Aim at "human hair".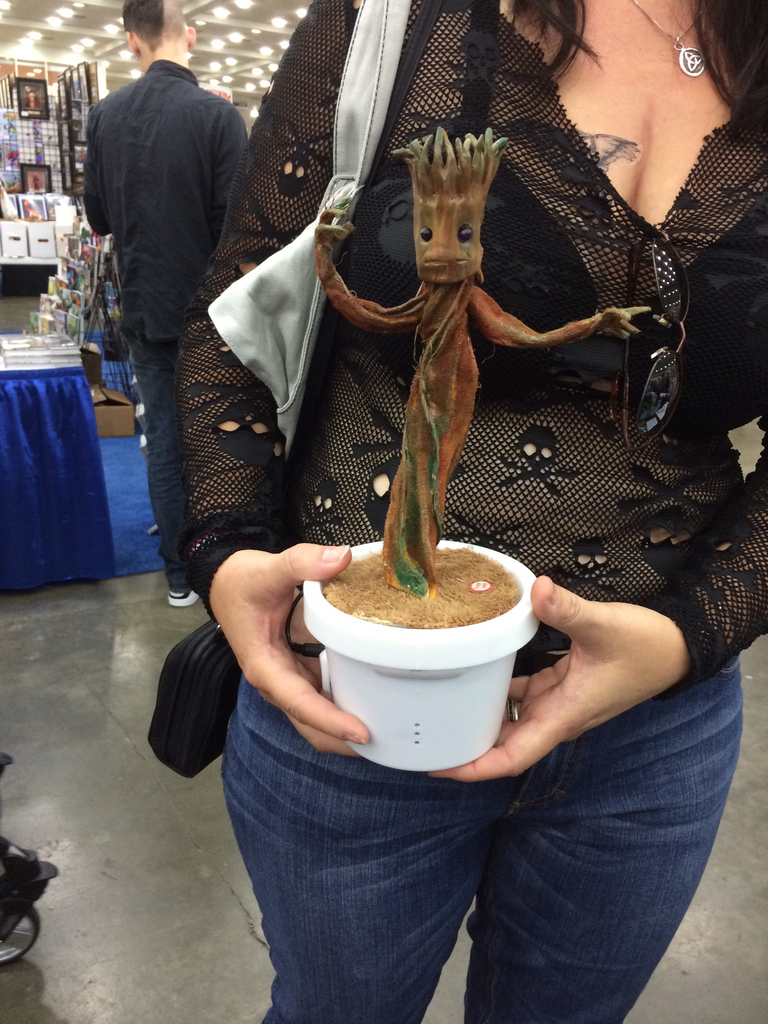
Aimed at detection(509, 0, 766, 145).
